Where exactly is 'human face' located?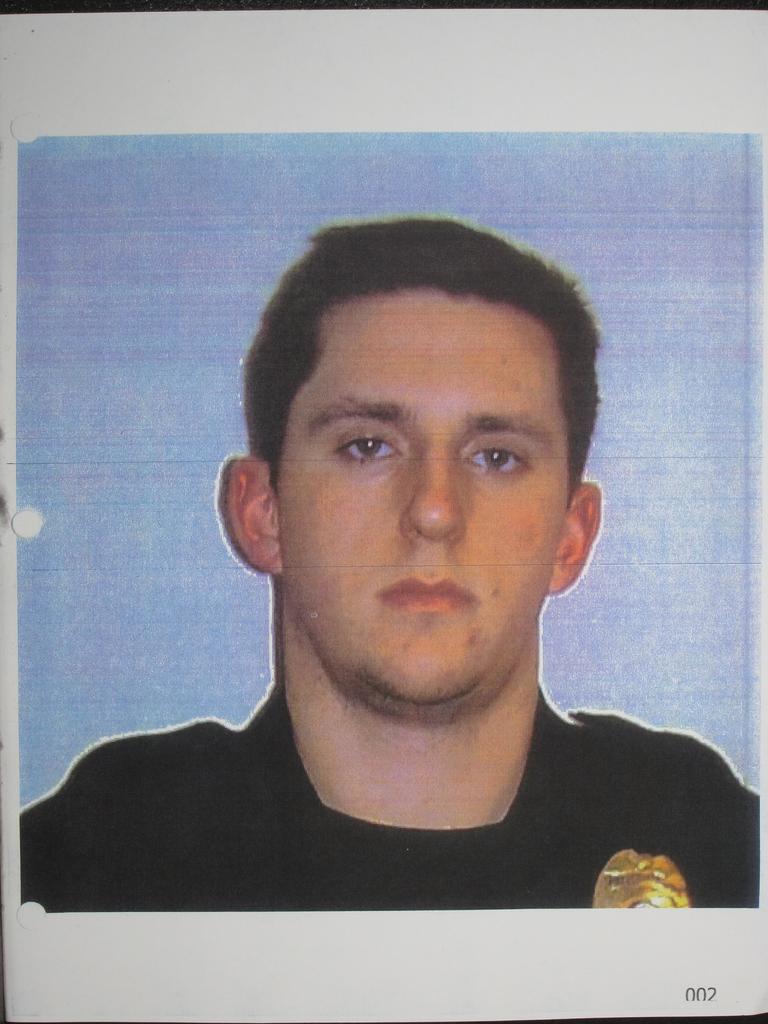
Its bounding box is <bbox>276, 294, 574, 705</bbox>.
